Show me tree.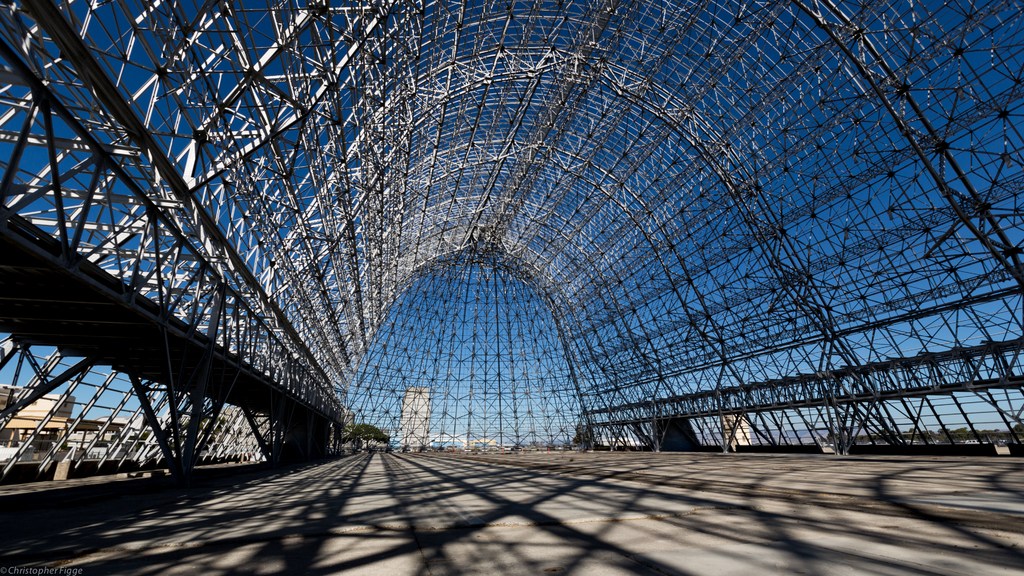
tree is here: 569:420:600:445.
